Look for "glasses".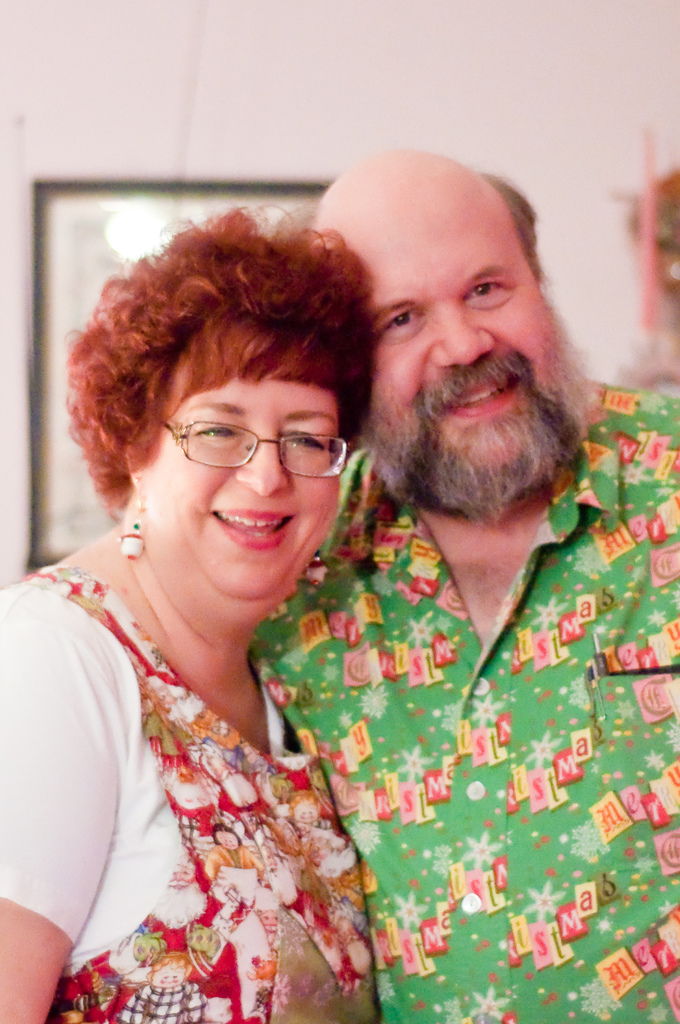
Found: 136, 408, 348, 477.
